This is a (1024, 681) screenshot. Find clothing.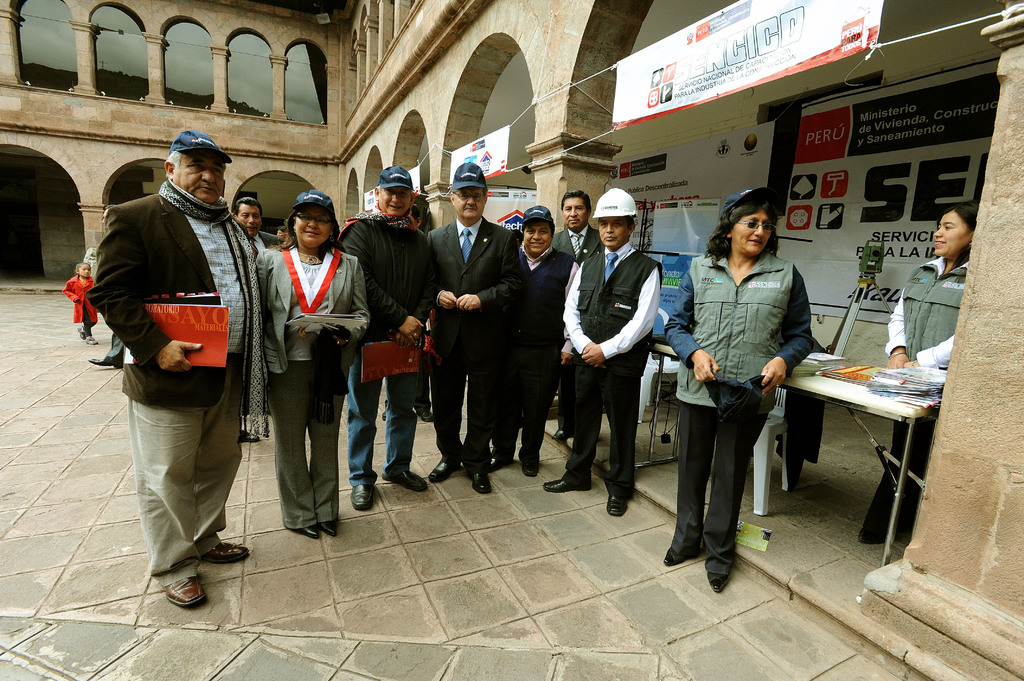
Bounding box: <box>517,243,564,448</box>.
